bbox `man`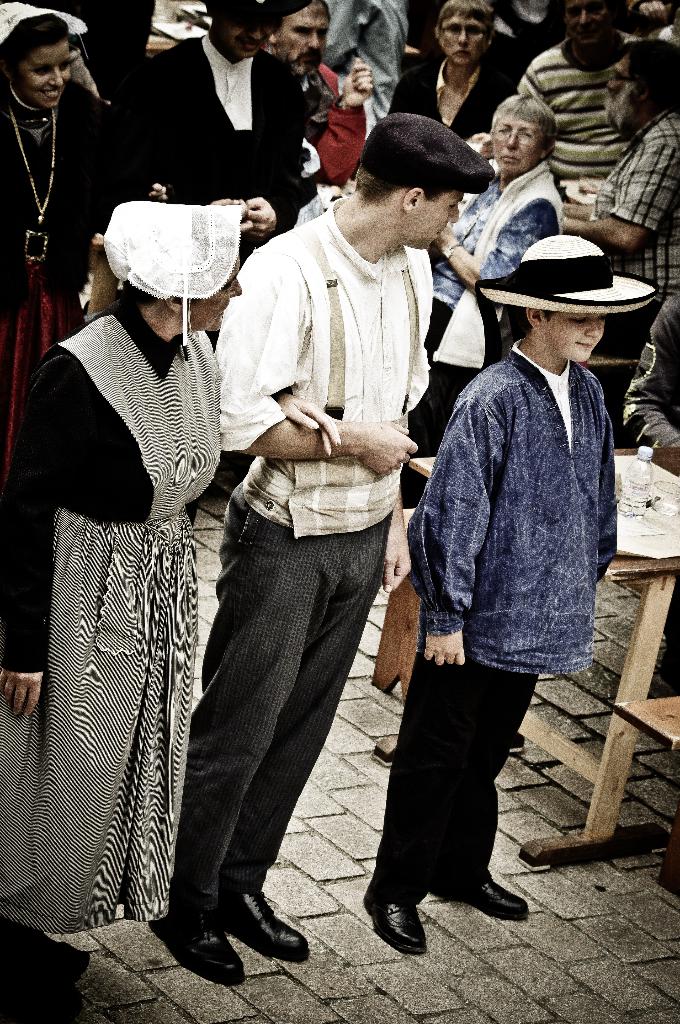
locate(171, 112, 466, 929)
